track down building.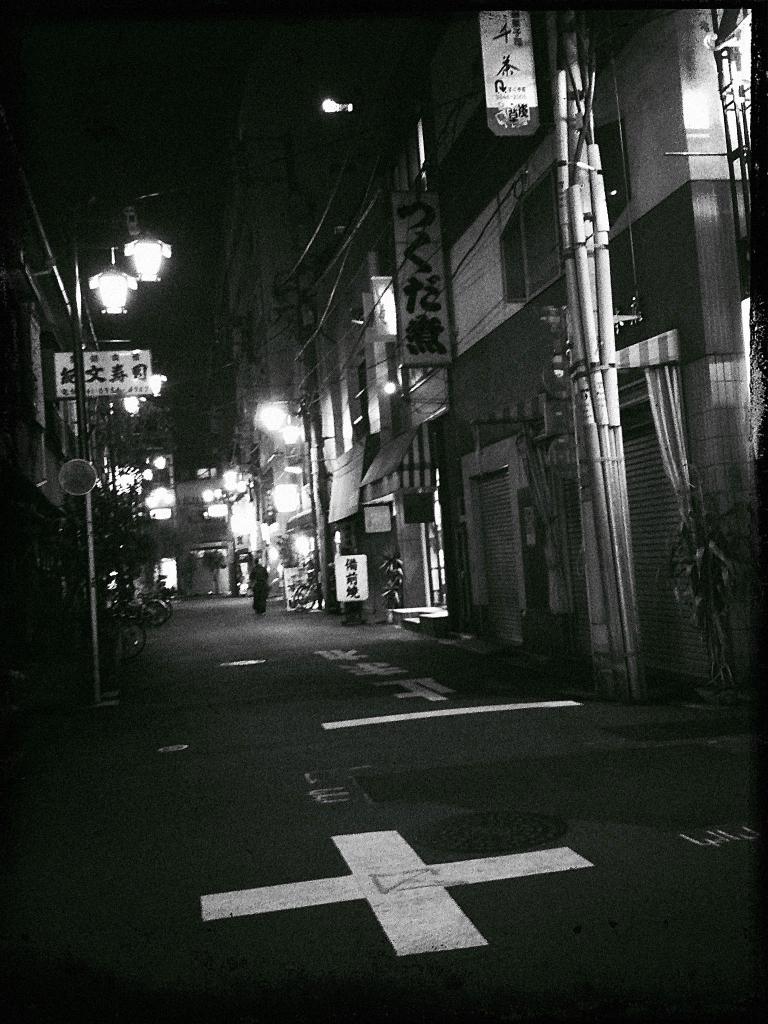
Tracked to pyautogui.locateOnScreen(211, 28, 409, 608).
